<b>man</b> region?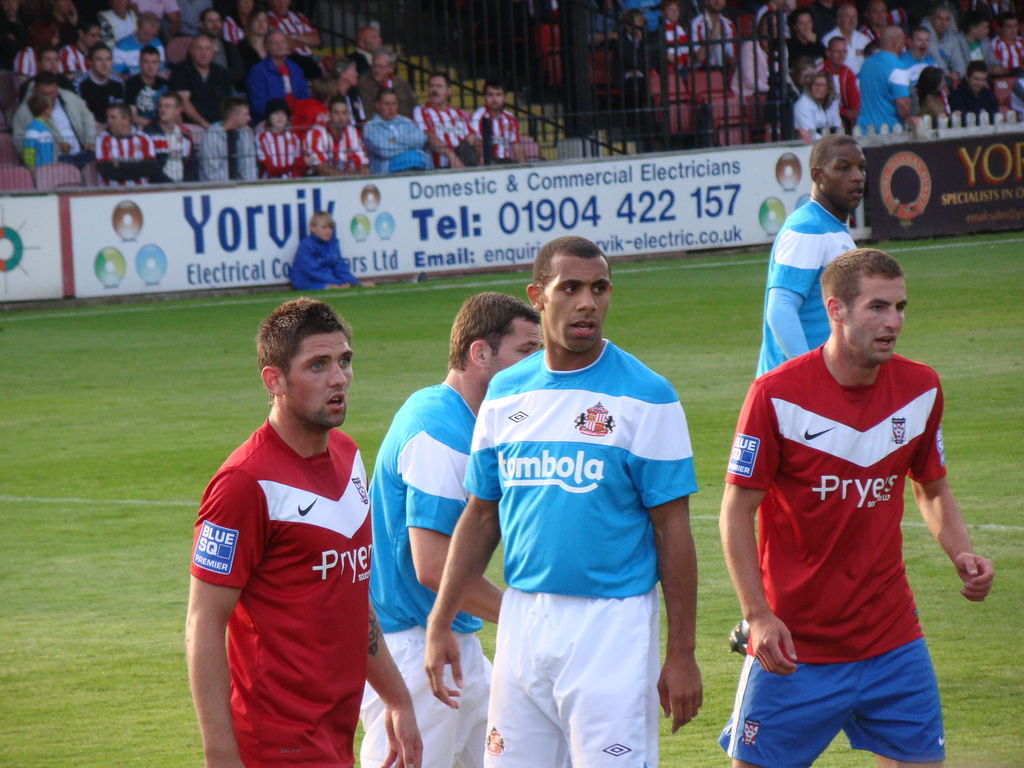
<bbox>918, 6, 975, 86</bbox>
